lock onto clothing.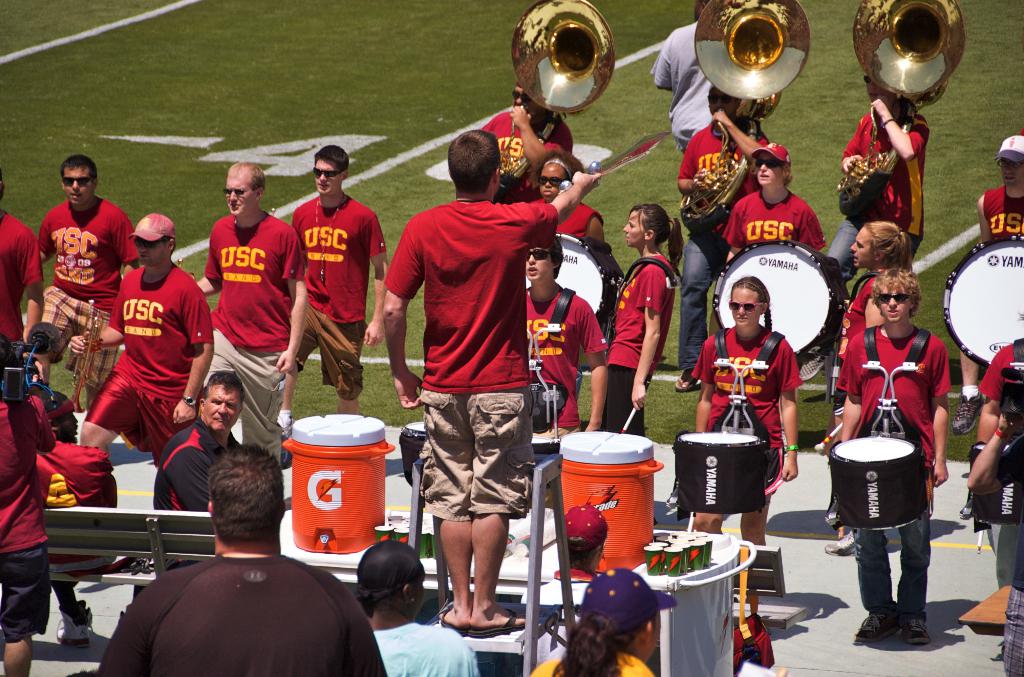
Locked: box(523, 644, 655, 676).
